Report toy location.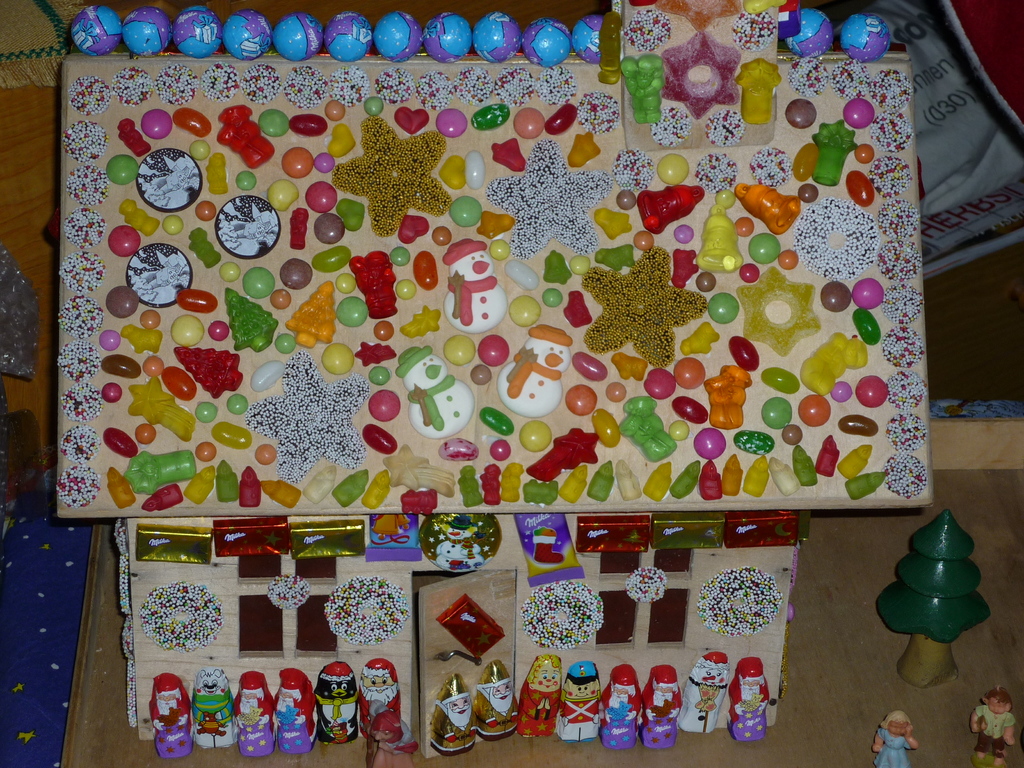
Report: crop(193, 660, 241, 744).
